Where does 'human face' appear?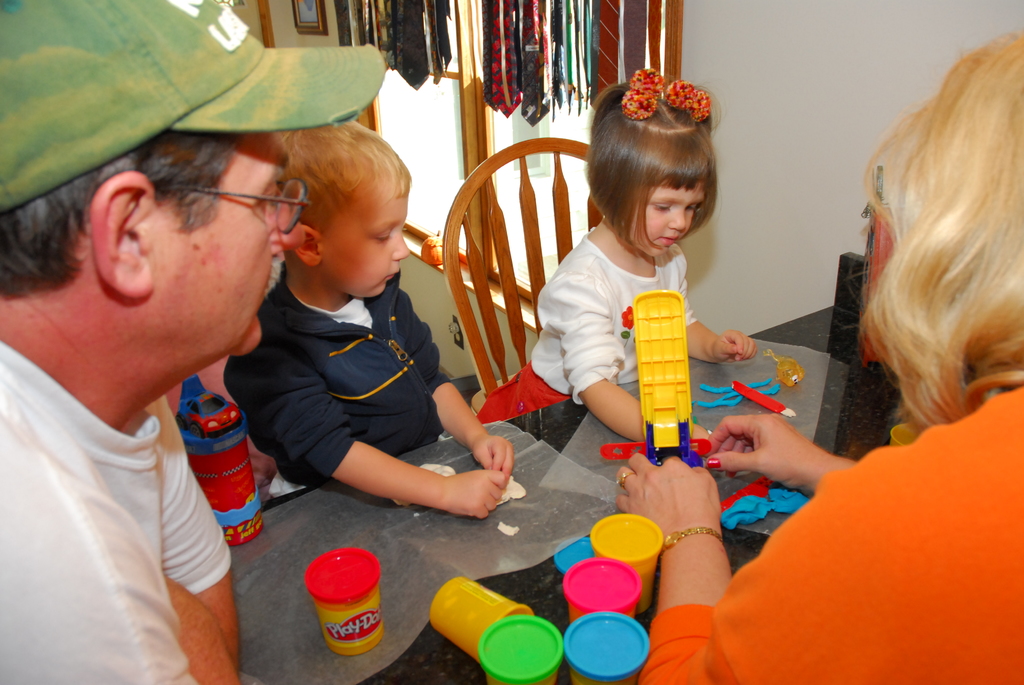
Appears at select_region(325, 190, 414, 295).
